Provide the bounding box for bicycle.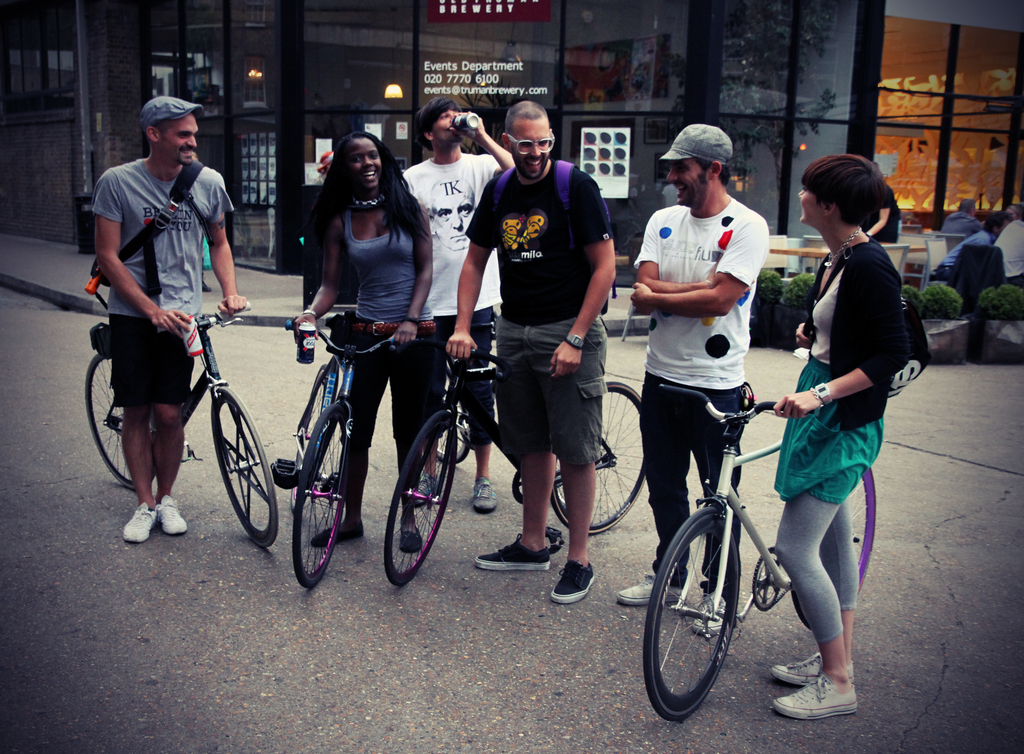
x1=271 y1=312 x2=432 y2=592.
